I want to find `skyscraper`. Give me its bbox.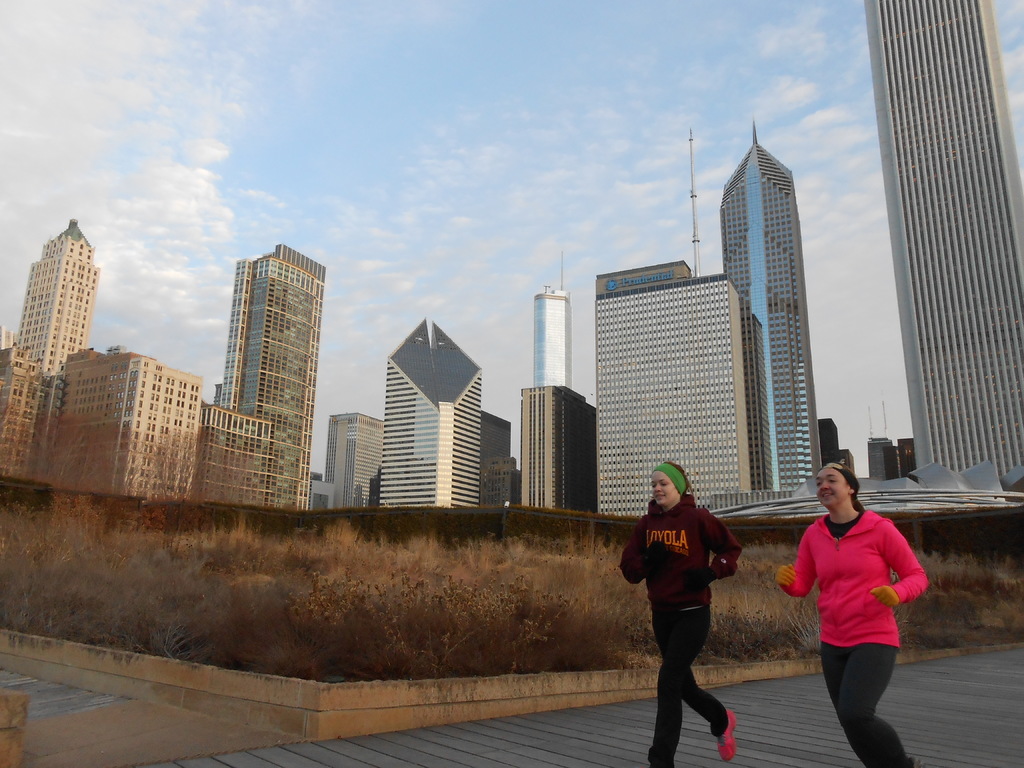
[515,382,597,513].
